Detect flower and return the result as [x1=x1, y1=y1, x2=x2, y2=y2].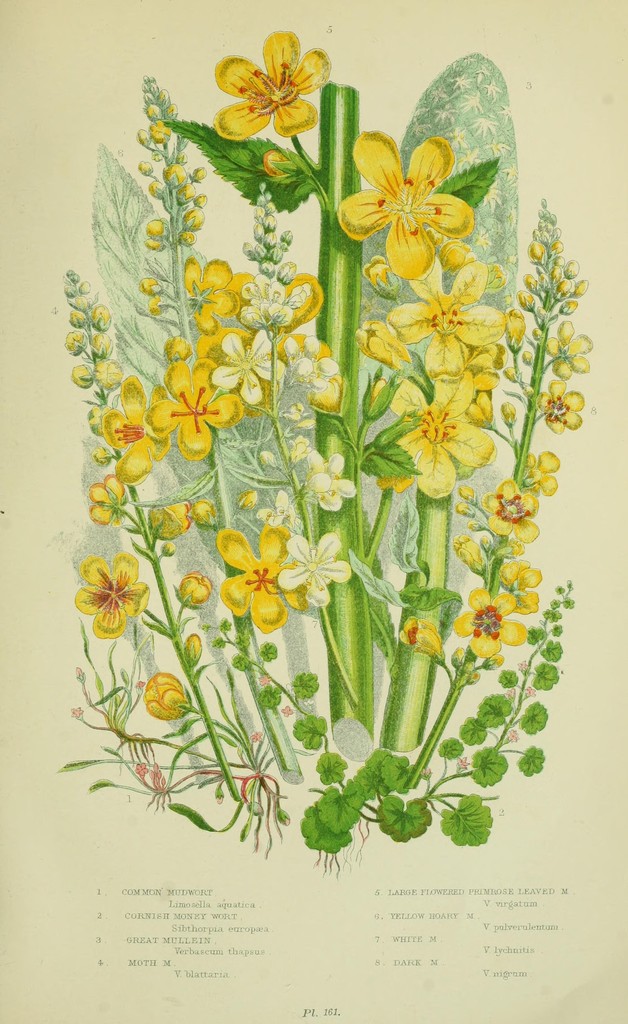
[x1=334, y1=104, x2=494, y2=262].
